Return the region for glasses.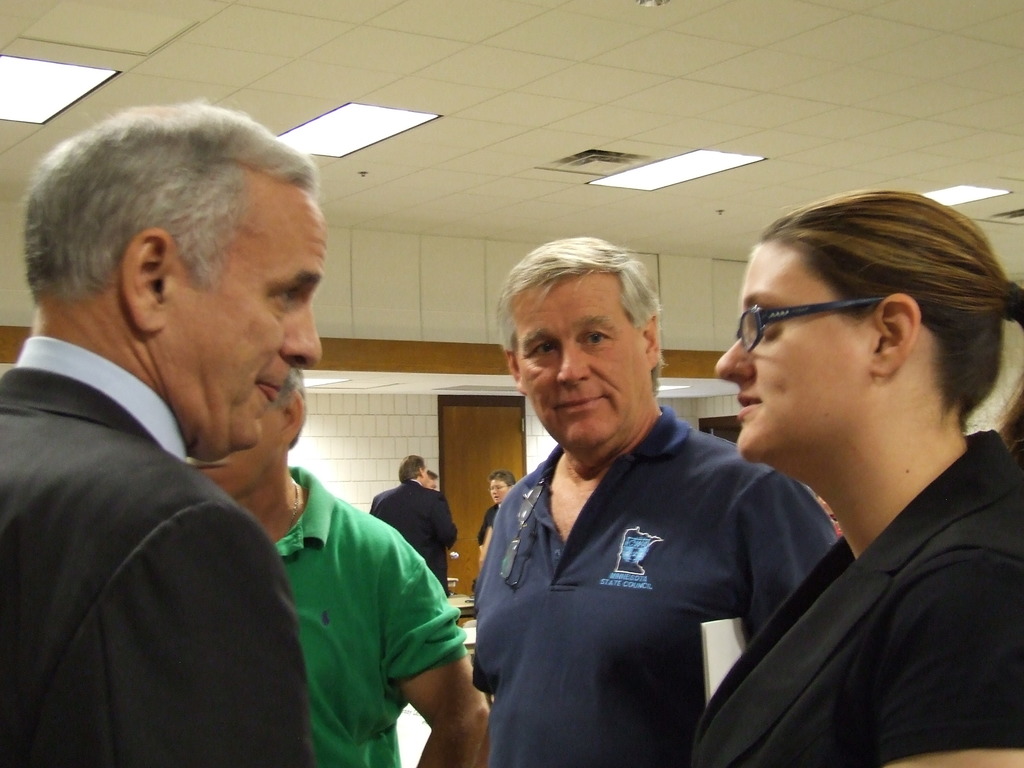
(739, 296, 888, 352).
